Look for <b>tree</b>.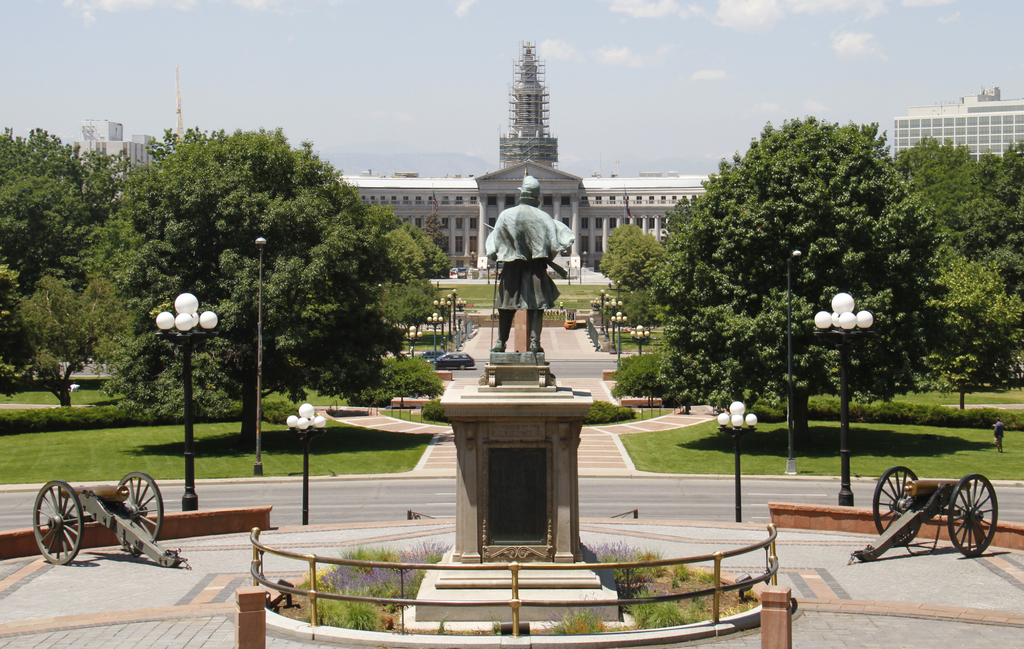
Found: <box>383,278,433,357</box>.
